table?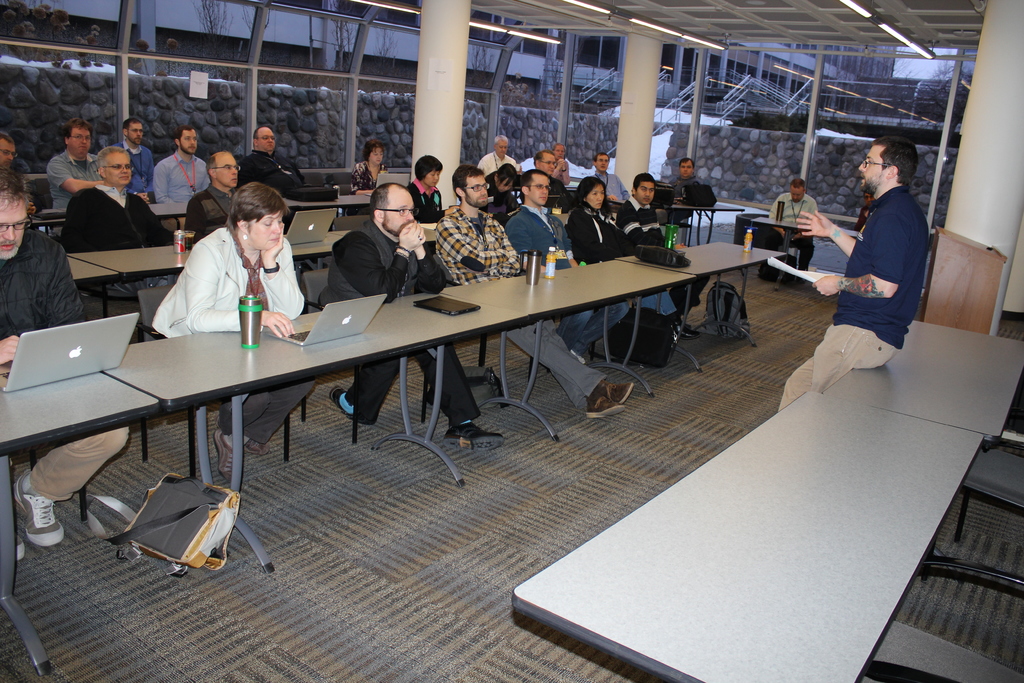
rect(393, 255, 695, 443)
